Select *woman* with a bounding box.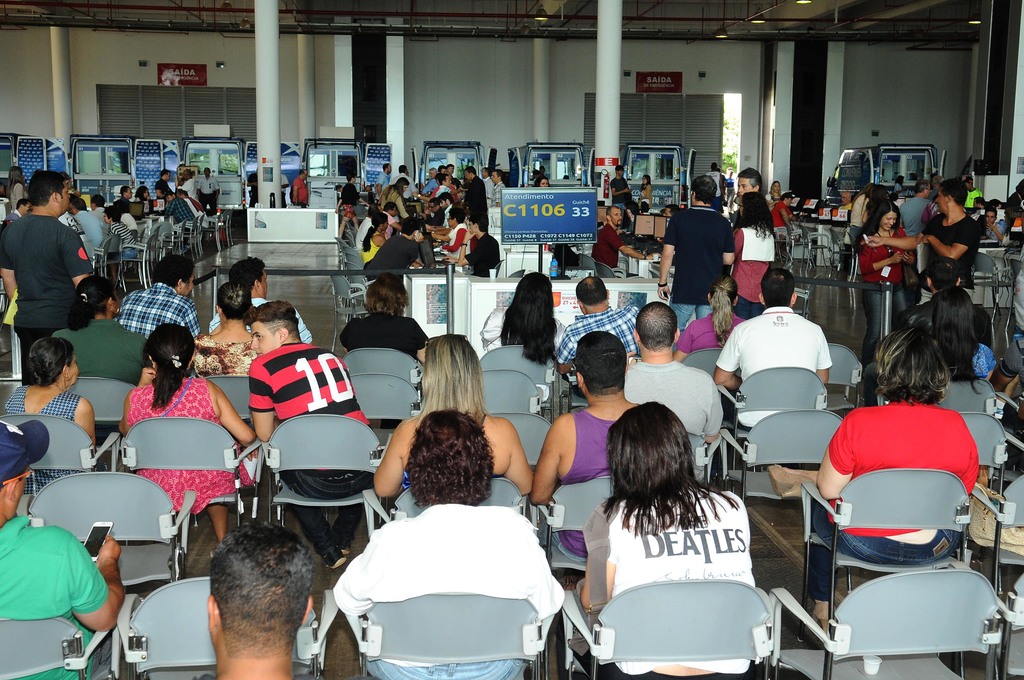
BBox(1, 338, 95, 497).
